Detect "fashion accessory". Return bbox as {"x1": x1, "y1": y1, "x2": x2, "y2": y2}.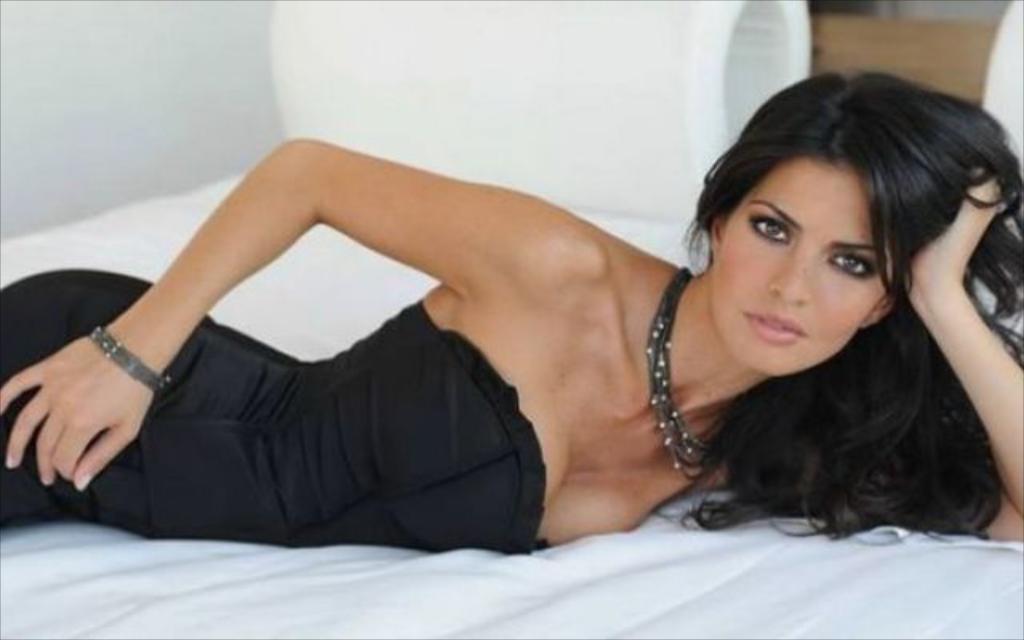
{"x1": 638, "y1": 259, "x2": 717, "y2": 485}.
